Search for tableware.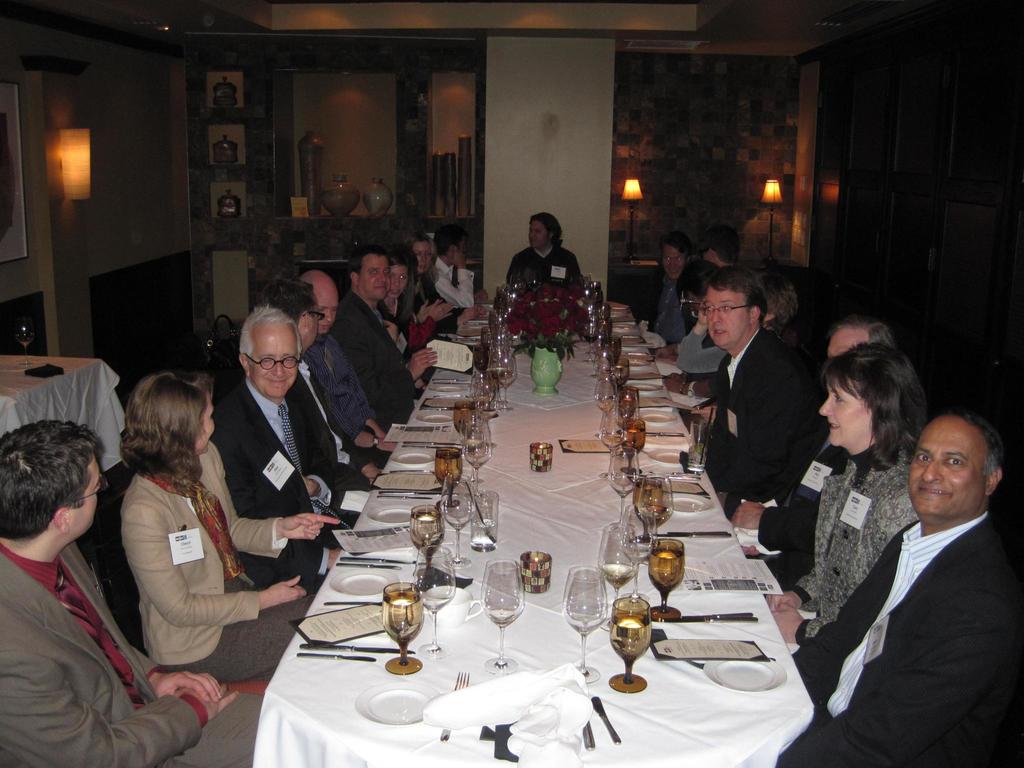
Found at bbox(582, 724, 592, 749).
